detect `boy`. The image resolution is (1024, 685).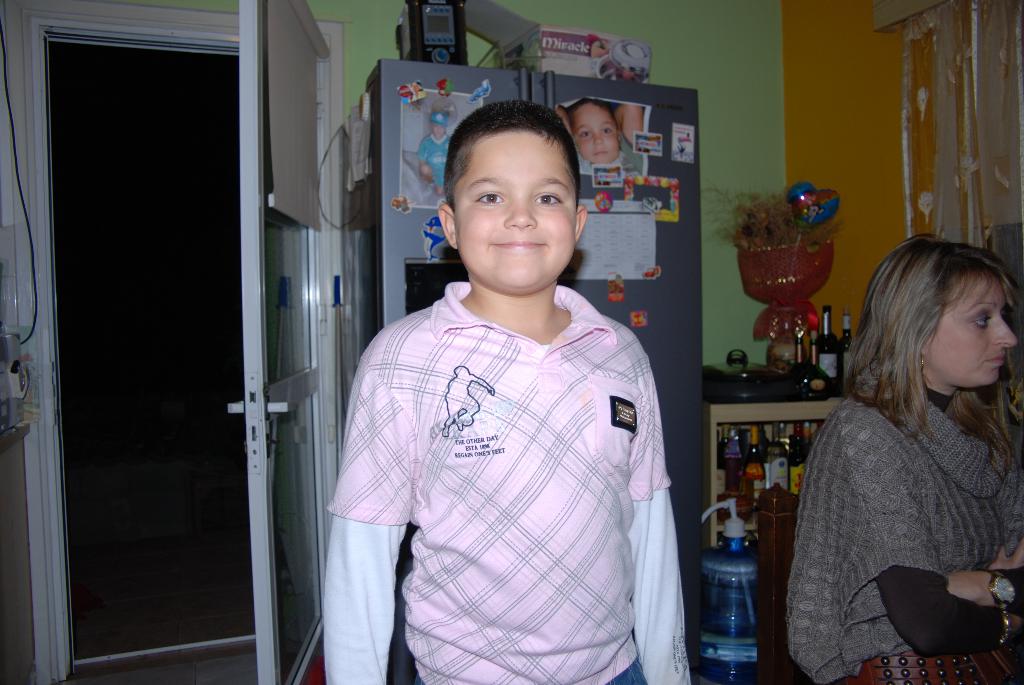
left=556, top=101, right=646, bottom=178.
